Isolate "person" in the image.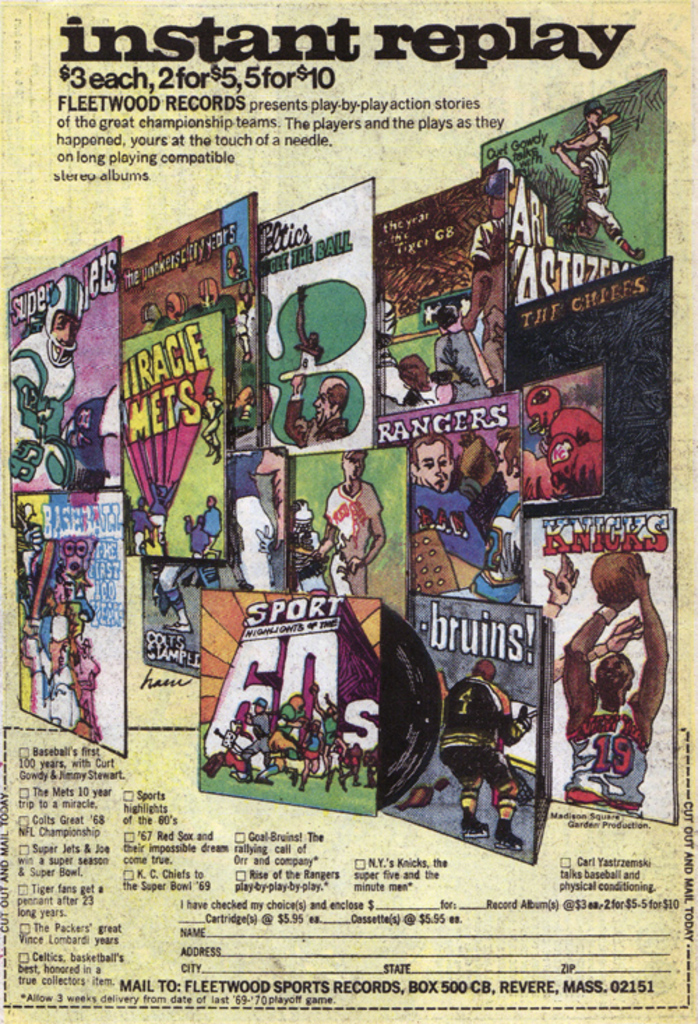
Isolated region: rect(420, 436, 490, 591).
